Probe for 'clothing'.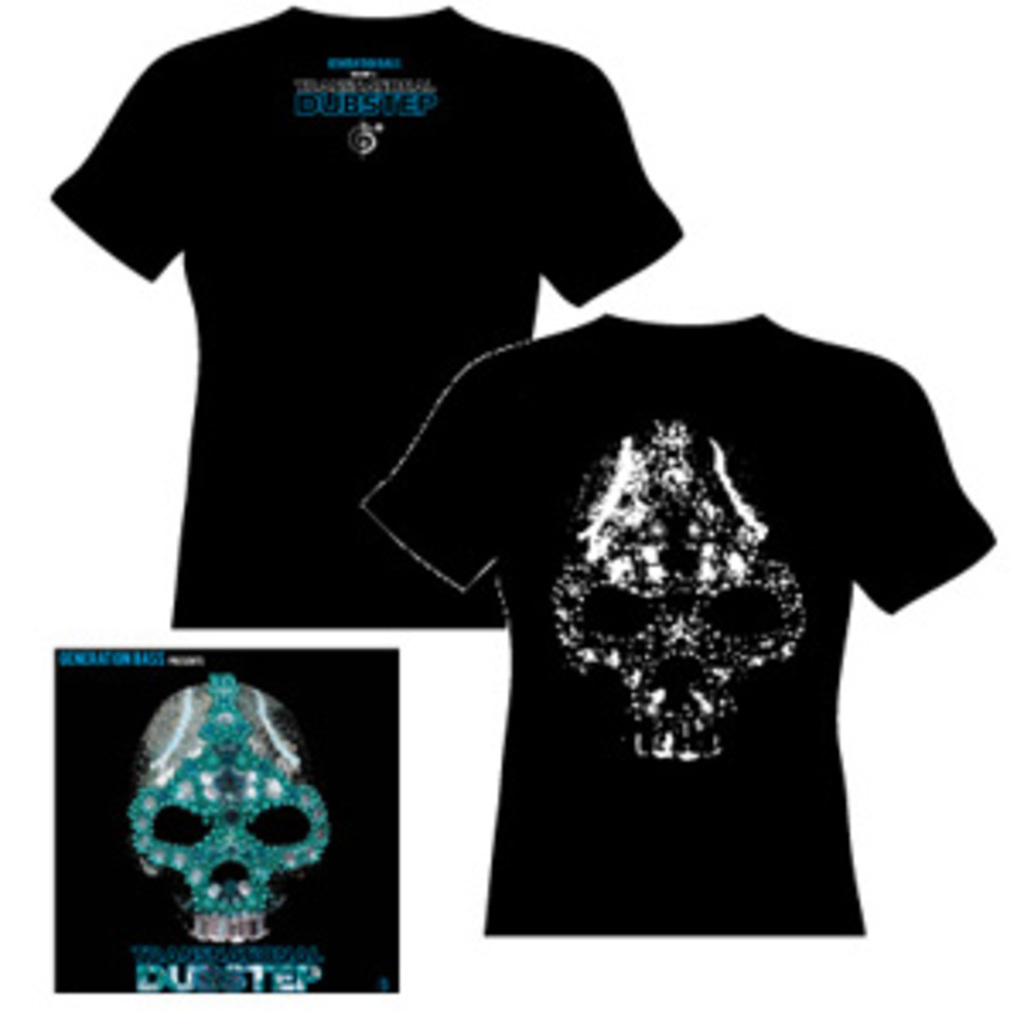
Probe result: [x1=358, y1=311, x2=997, y2=939].
